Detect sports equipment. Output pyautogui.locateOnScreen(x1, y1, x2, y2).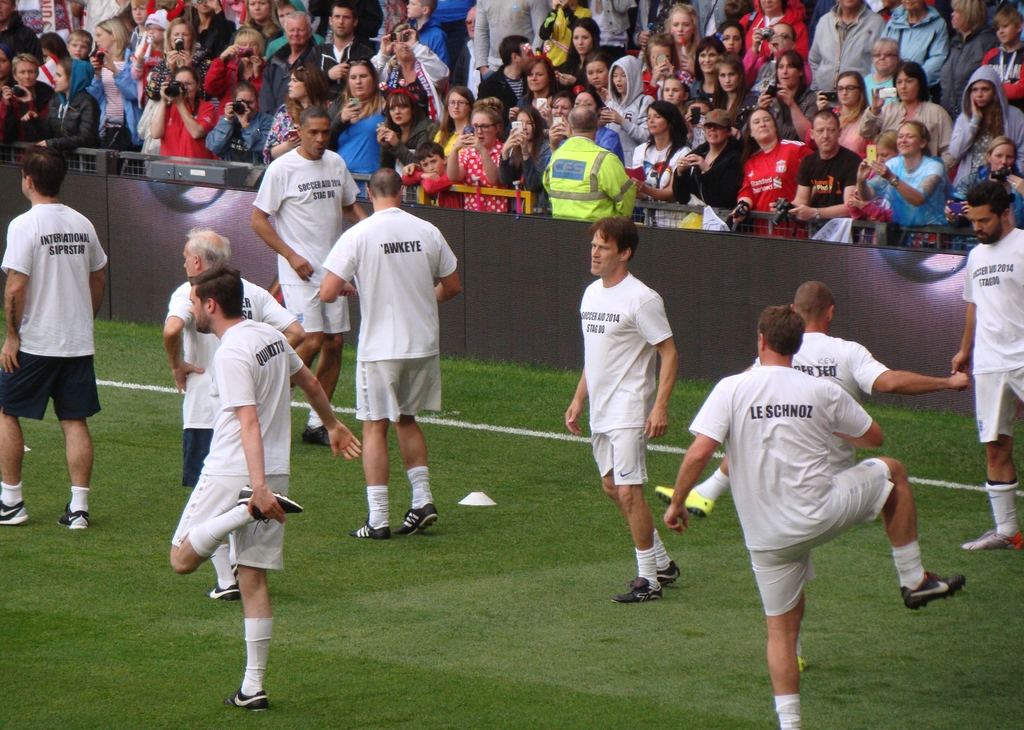
pyautogui.locateOnScreen(960, 533, 1021, 550).
